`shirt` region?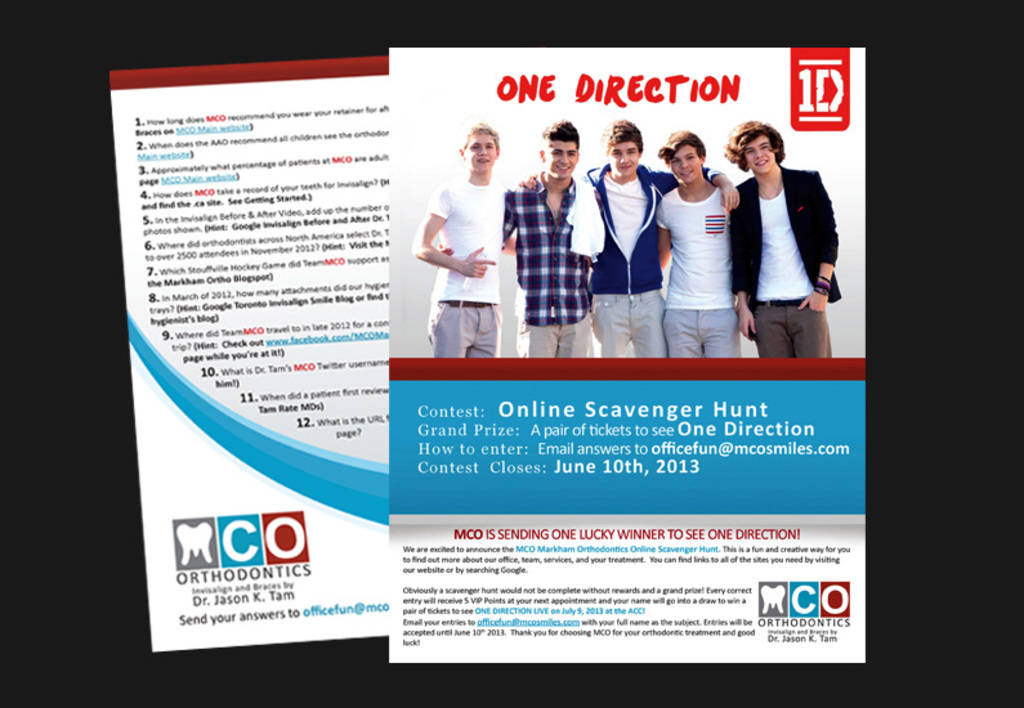
504/172/598/322
